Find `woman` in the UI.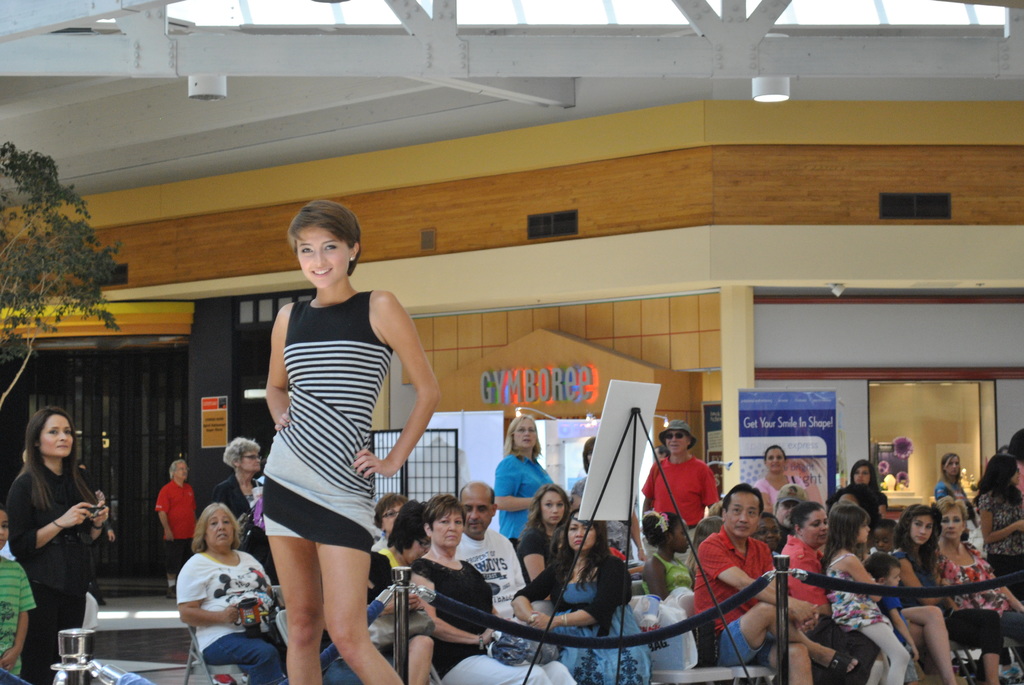
UI element at {"left": 493, "top": 414, "right": 553, "bottom": 542}.
